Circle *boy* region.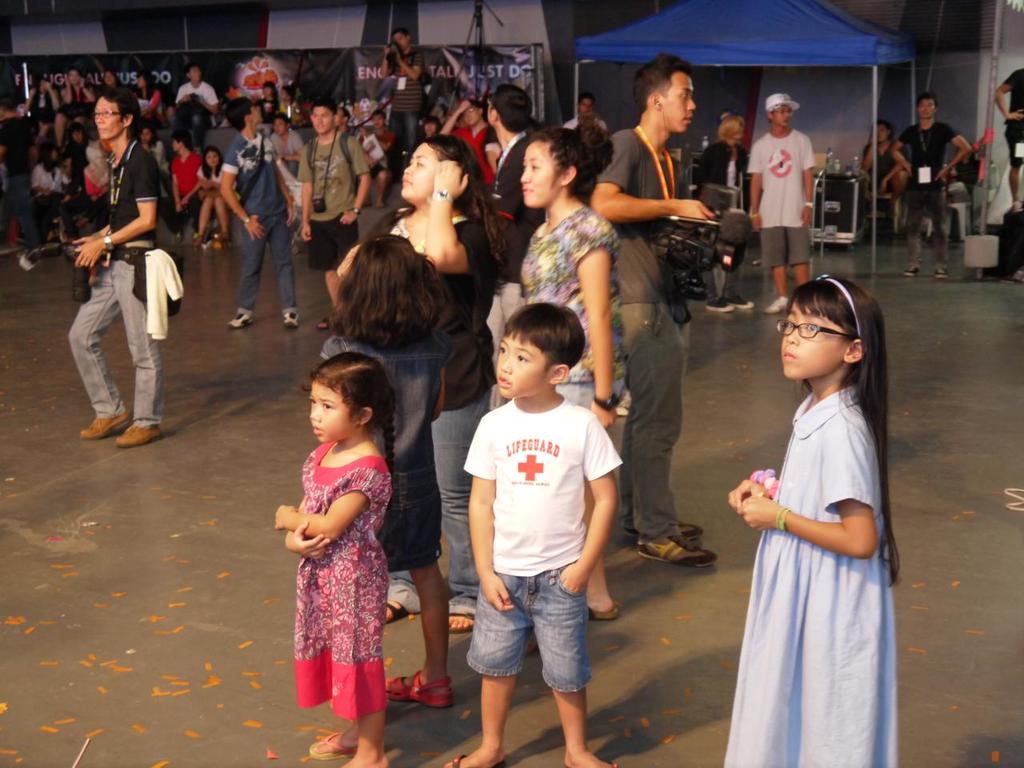
Region: 745 90 818 317.
